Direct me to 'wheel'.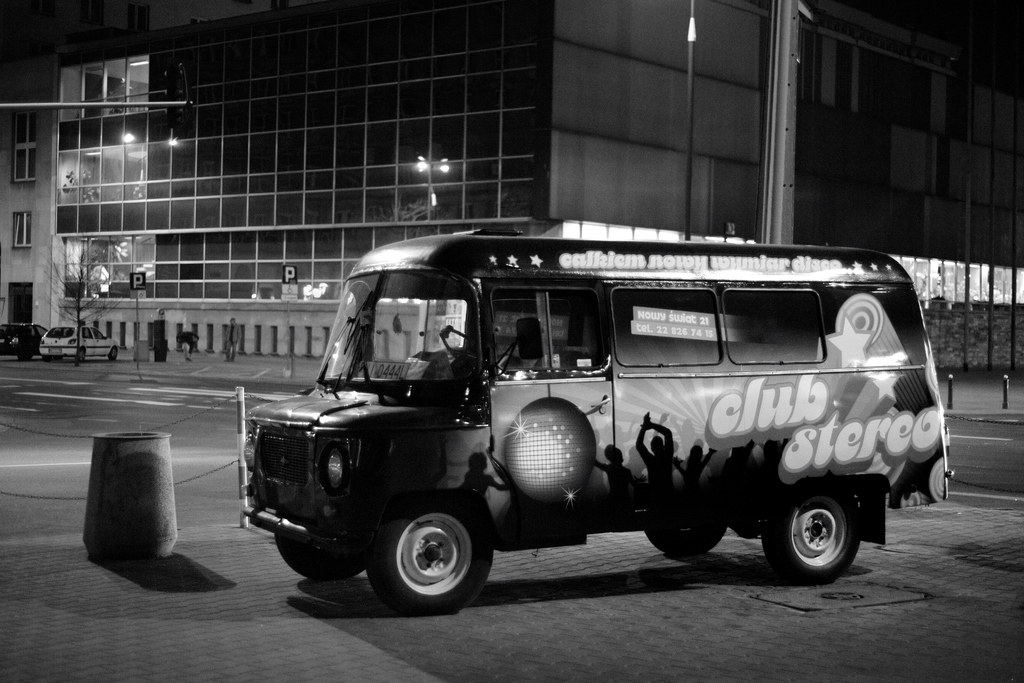
Direction: 274, 536, 372, 579.
